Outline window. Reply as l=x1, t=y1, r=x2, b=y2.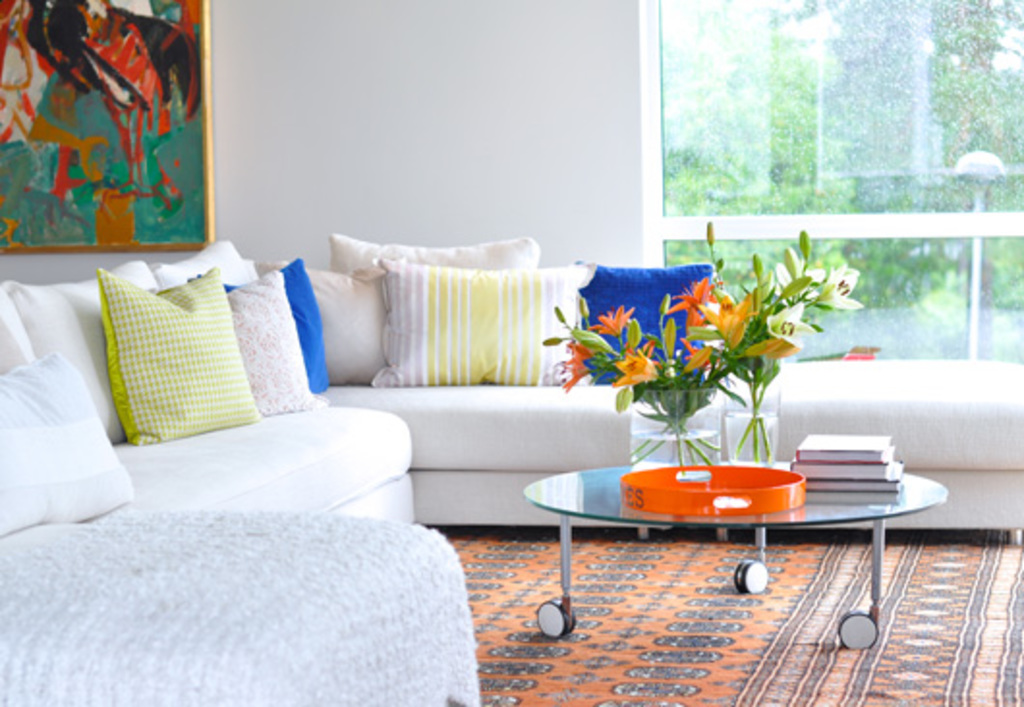
l=653, t=0, r=1022, b=218.
